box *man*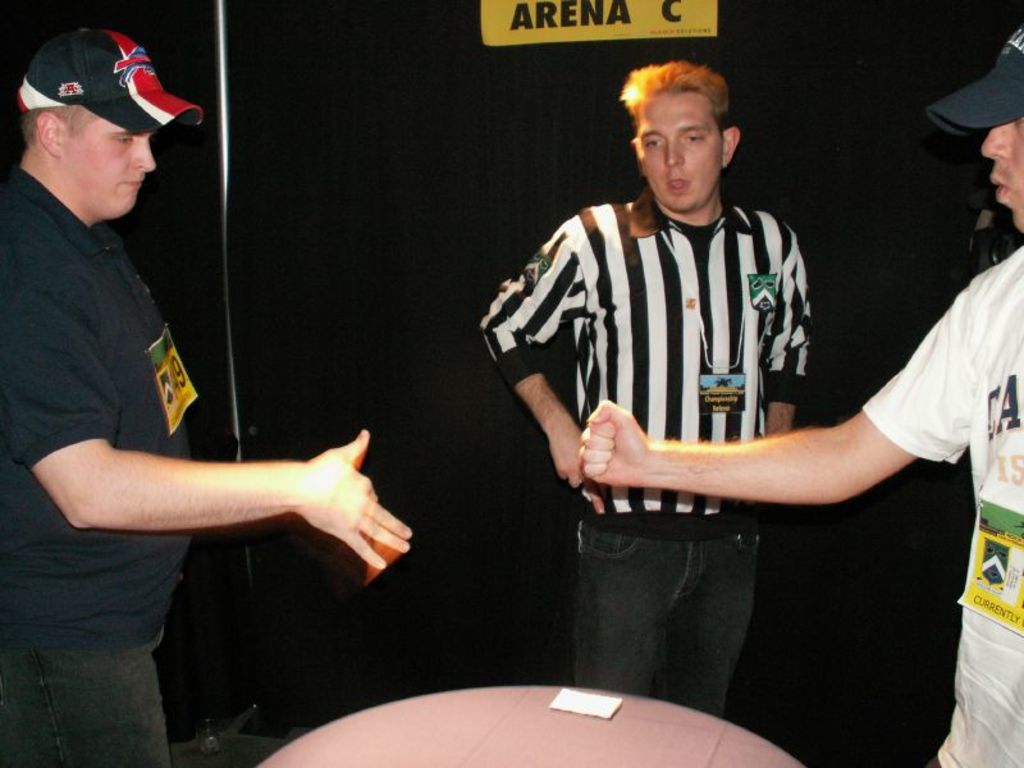
(x1=575, y1=19, x2=1023, y2=764)
